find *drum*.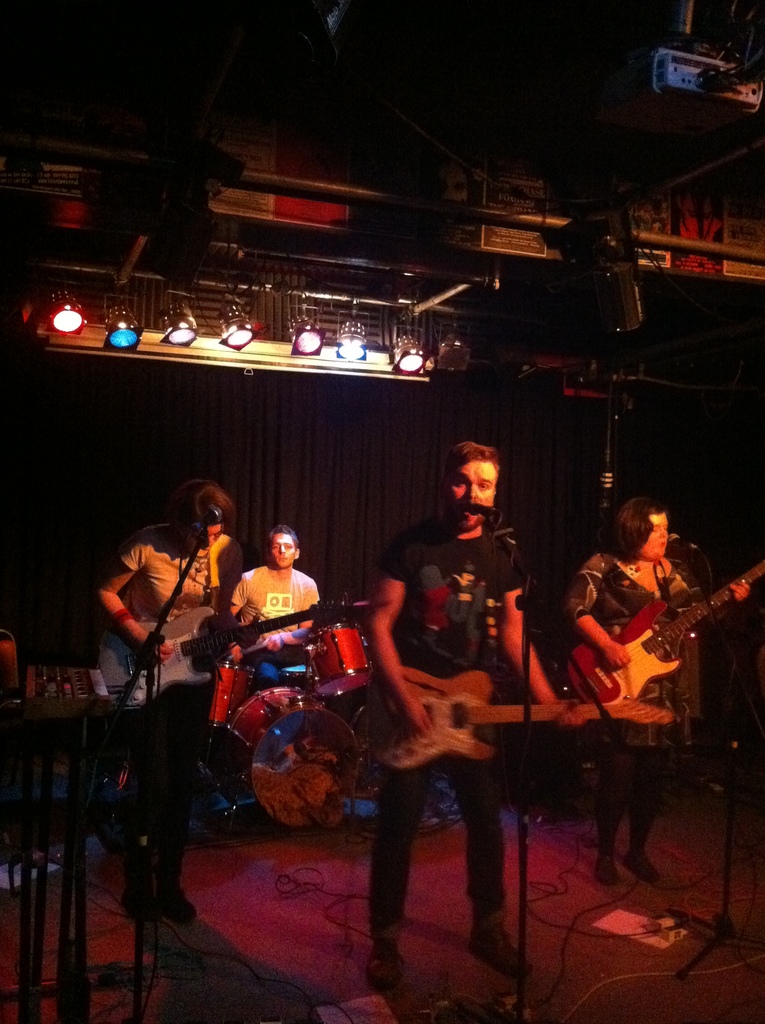
(left=281, top=664, right=305, bottom=691).
